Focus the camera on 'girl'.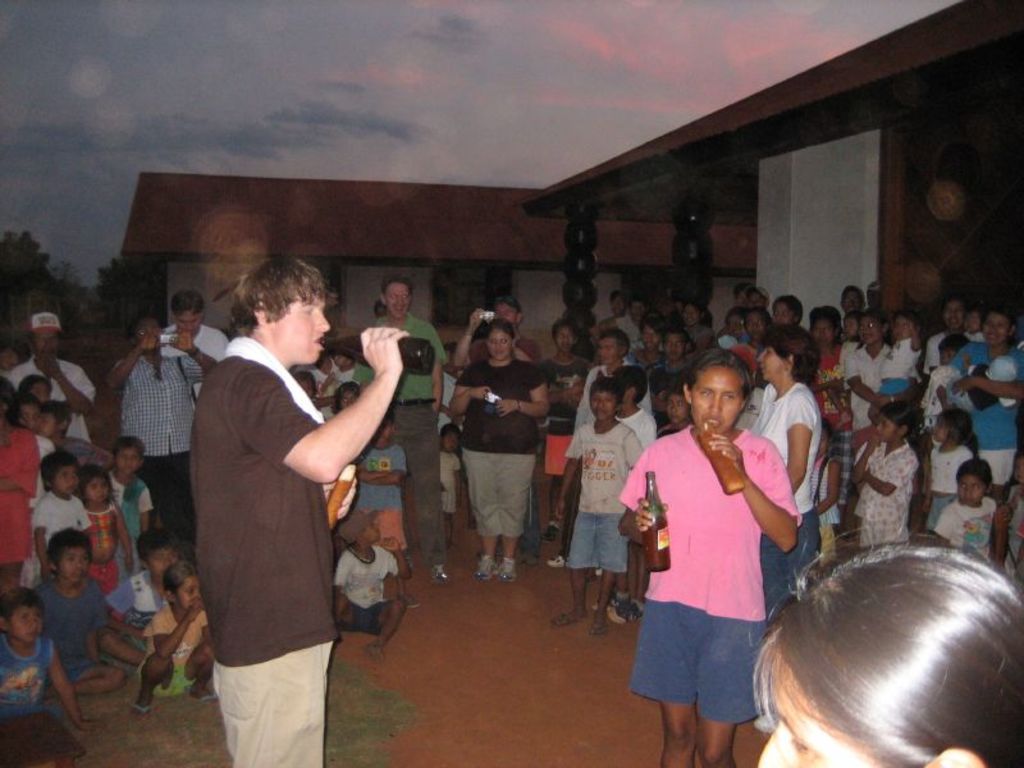
Focus region: box=[929, 403, 983, 531].
